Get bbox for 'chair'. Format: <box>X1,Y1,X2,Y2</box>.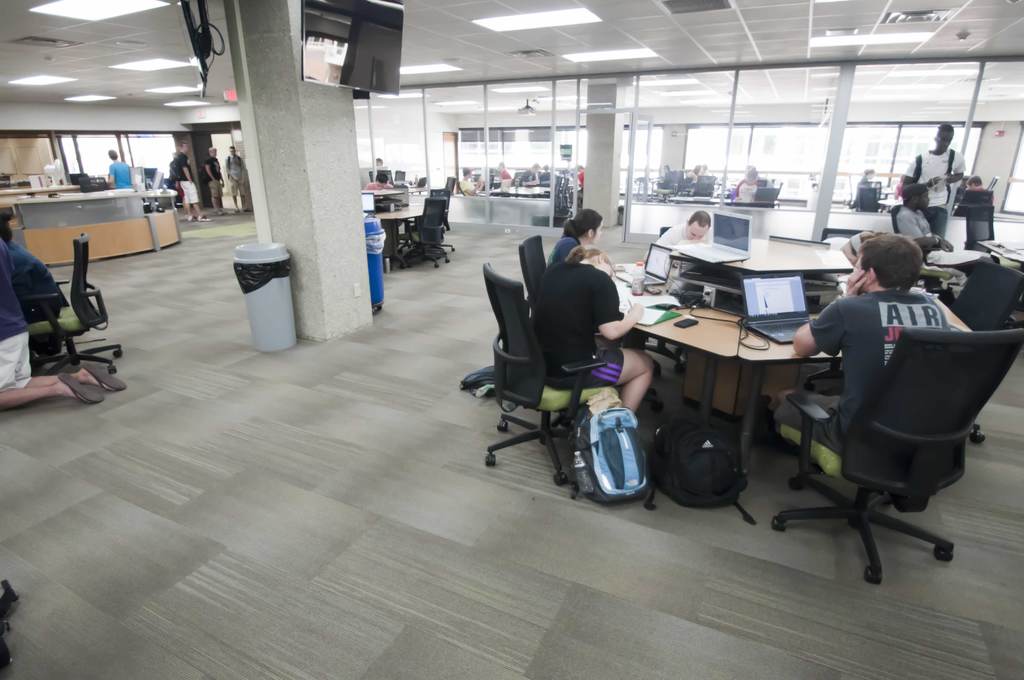
<box>552,173,573,208</box>.
